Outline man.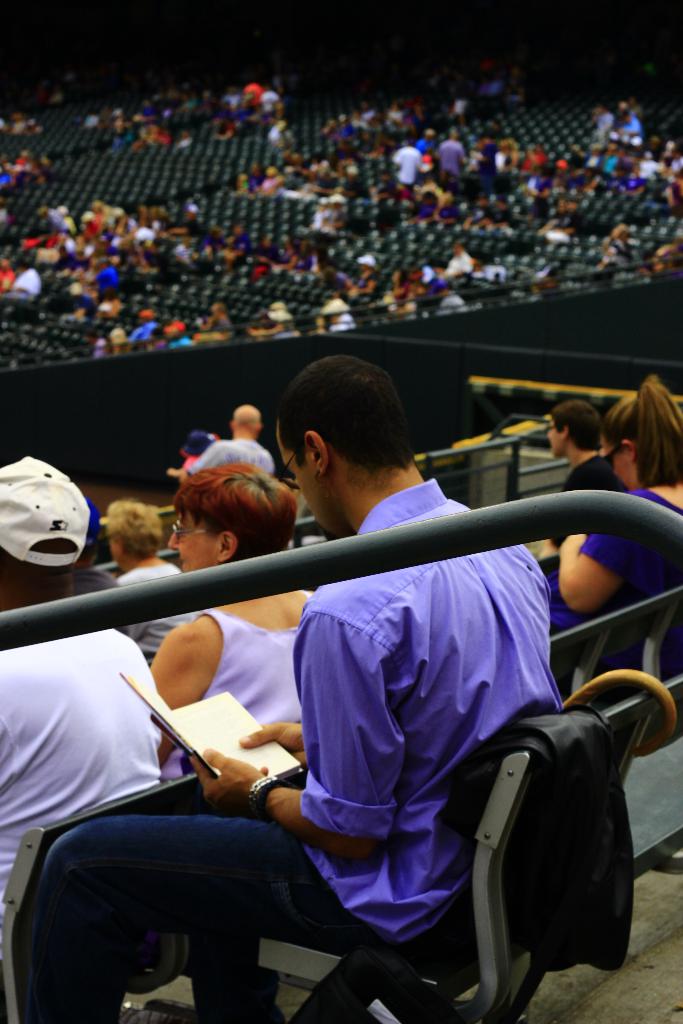
Outline: crop(534, 396, 628, 562).
